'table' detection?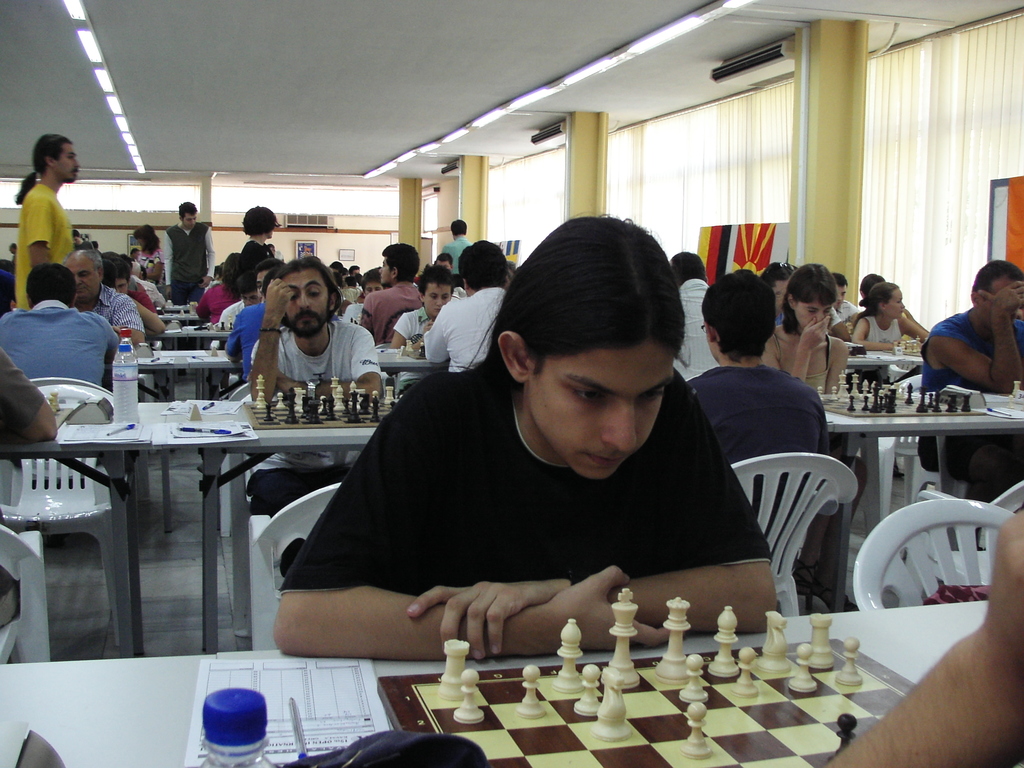
bbox=(157, 317, 204, 326)
